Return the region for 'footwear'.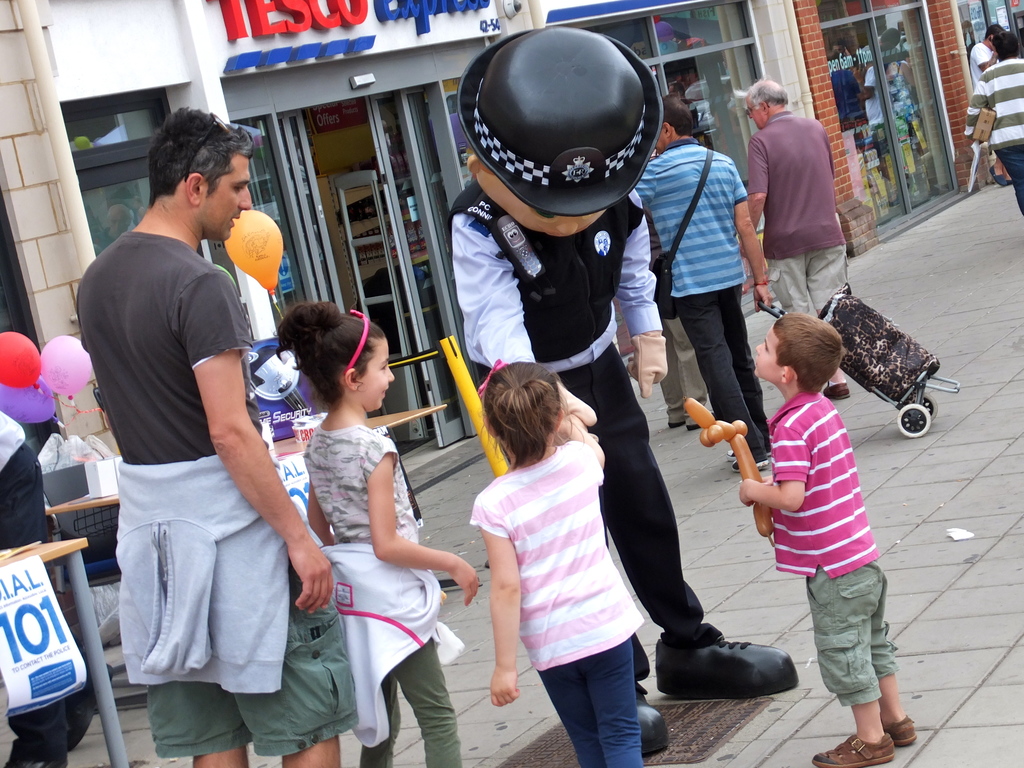
detection(676, 639, 804, 718).
